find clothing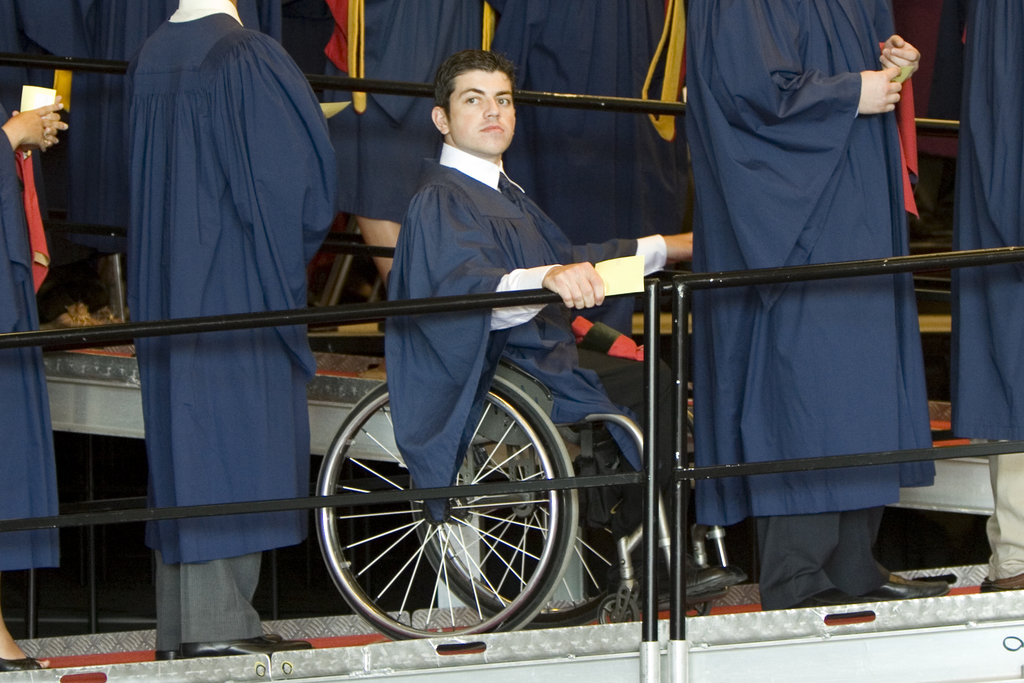
box=[0, 0, 90, 302]
